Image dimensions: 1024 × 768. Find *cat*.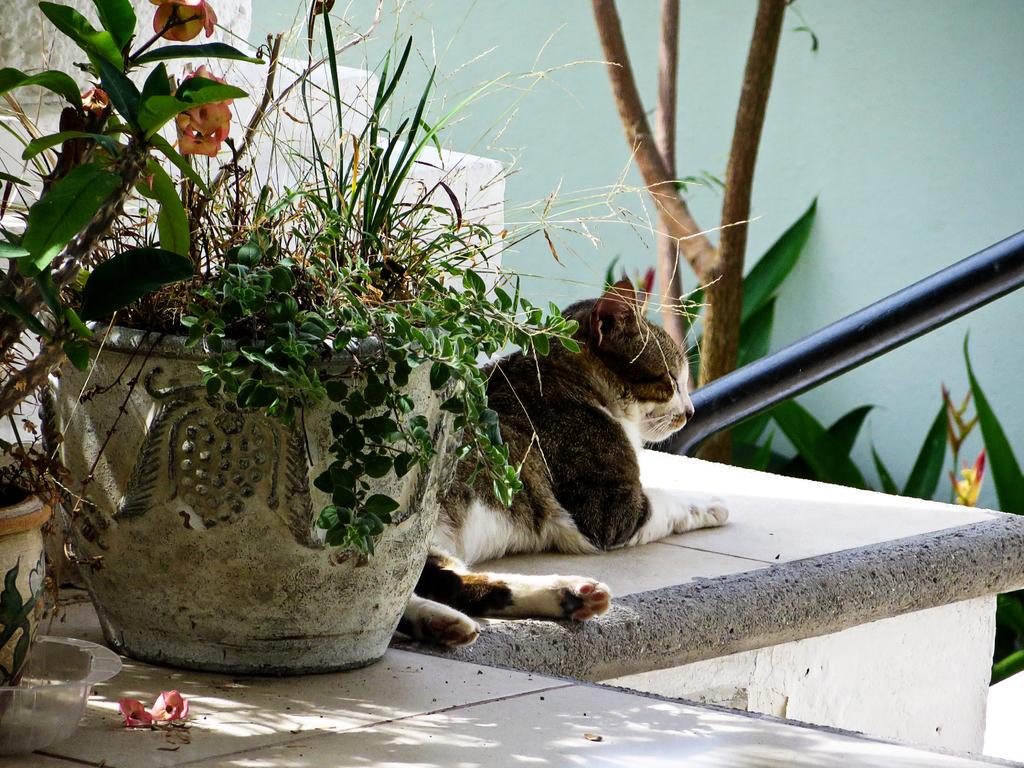
pyautogui.locateOnScreen(394, 266, 737, 655).
